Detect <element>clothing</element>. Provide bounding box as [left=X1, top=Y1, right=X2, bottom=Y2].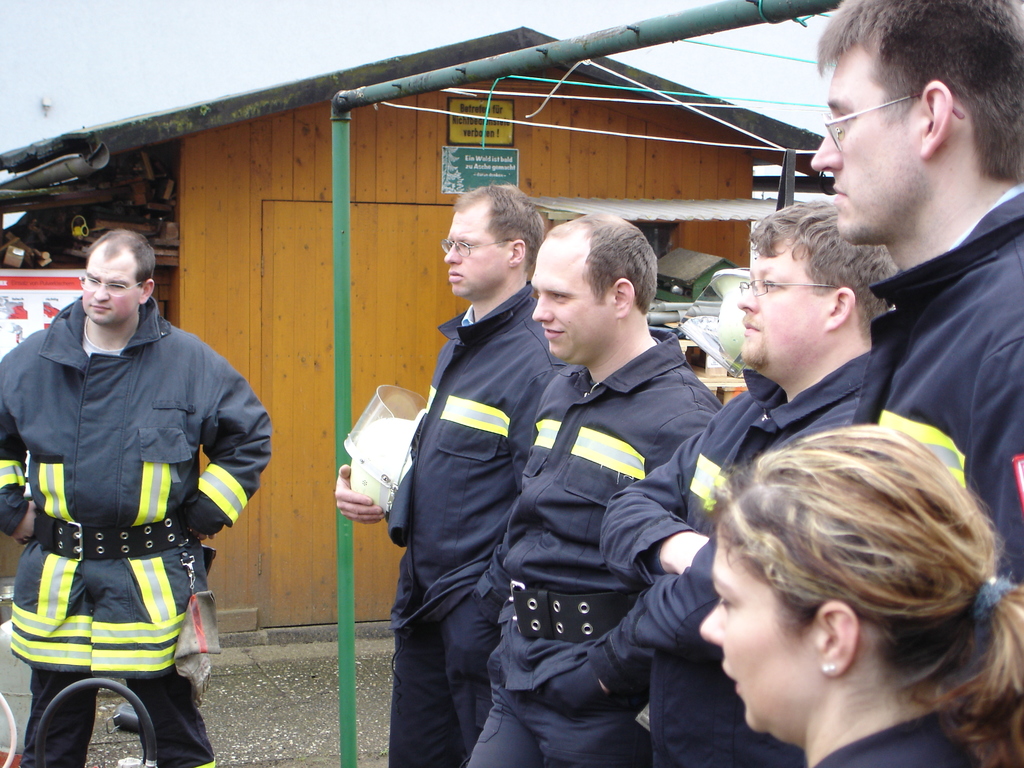
[left=849, top=179, right=1023, bottom=584].
